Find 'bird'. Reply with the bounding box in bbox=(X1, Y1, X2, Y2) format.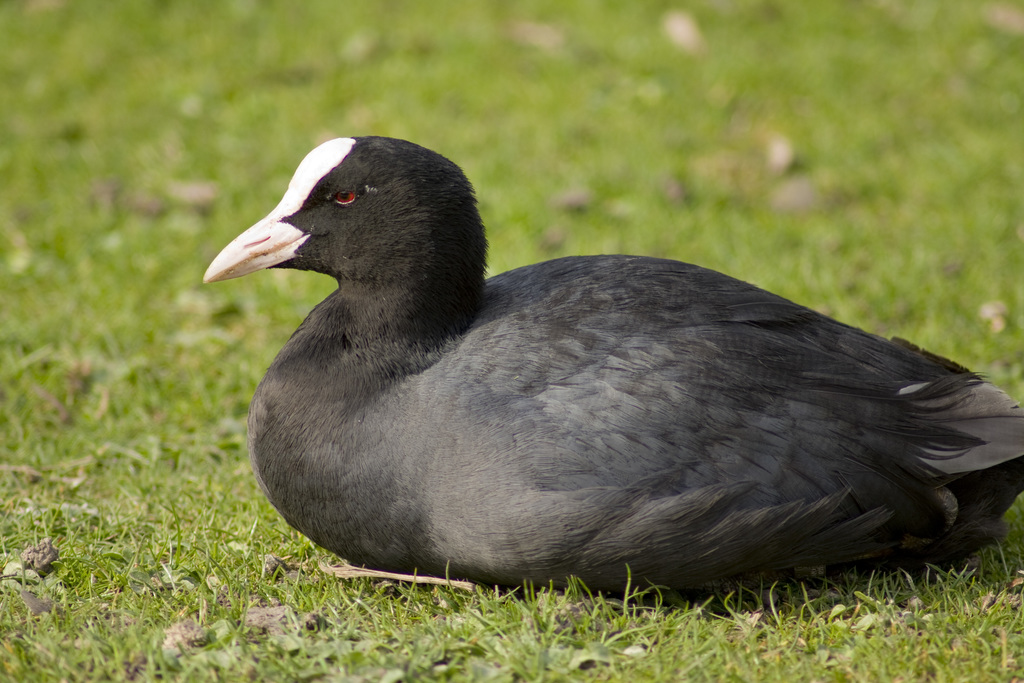
bbox=(212, 133, 1023, 593).
